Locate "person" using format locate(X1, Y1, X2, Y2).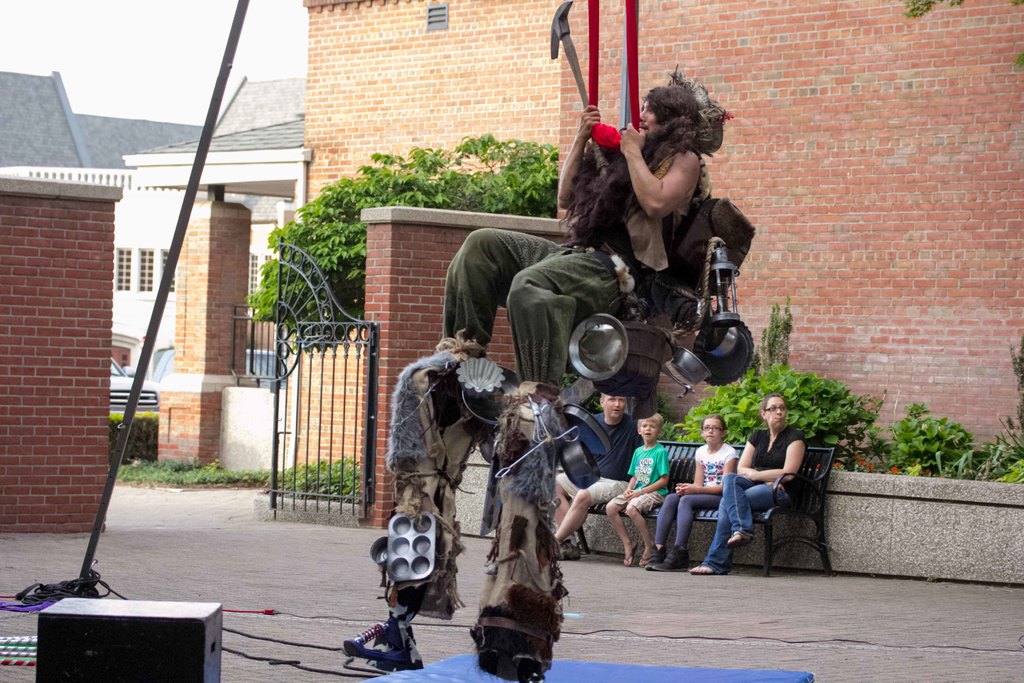
locate(643, 411, 740, 575).
